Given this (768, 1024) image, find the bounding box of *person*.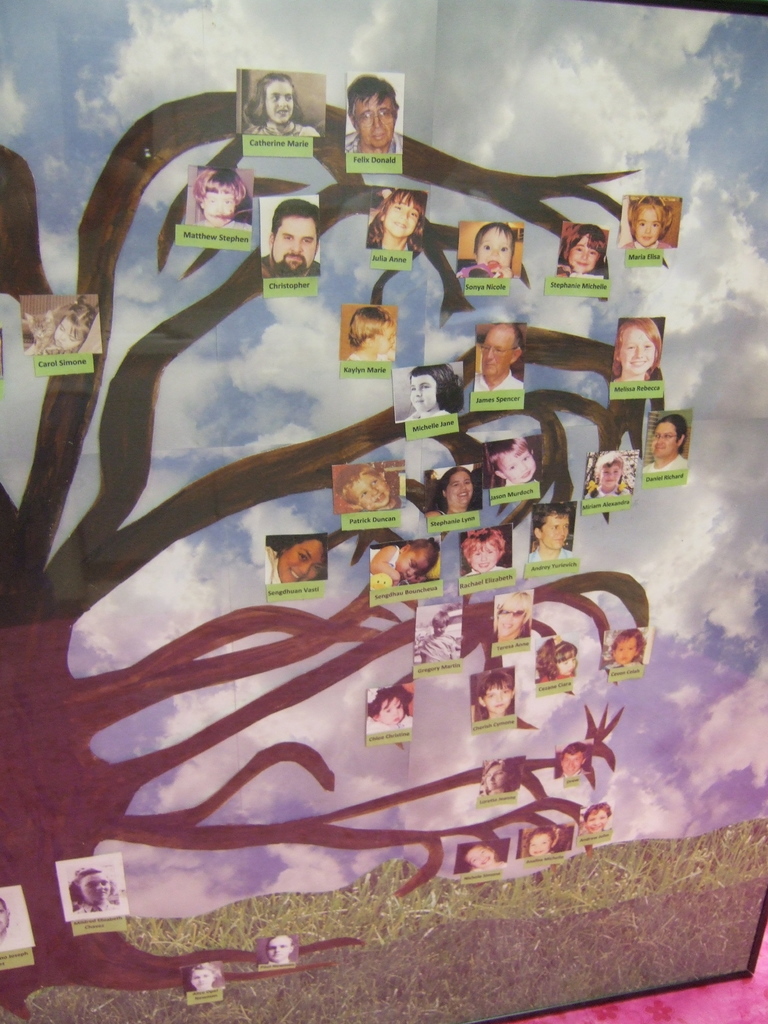
detection(426, 466, 483, 520).
